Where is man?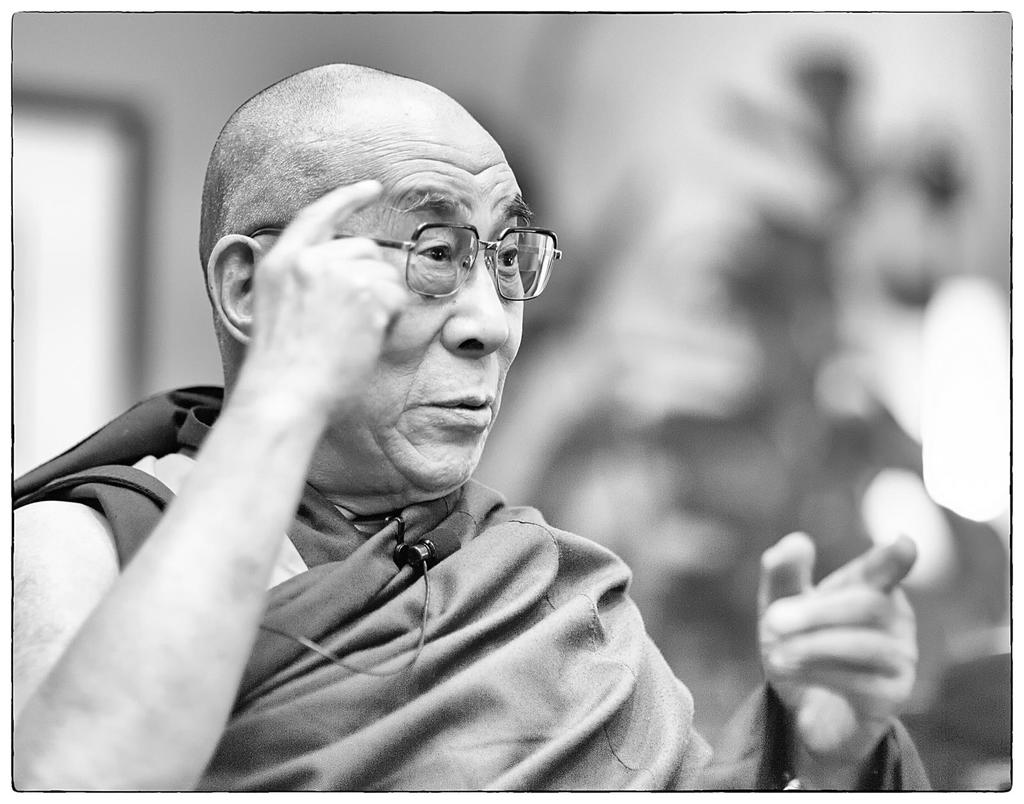
box(10, 63, 932, 794).
